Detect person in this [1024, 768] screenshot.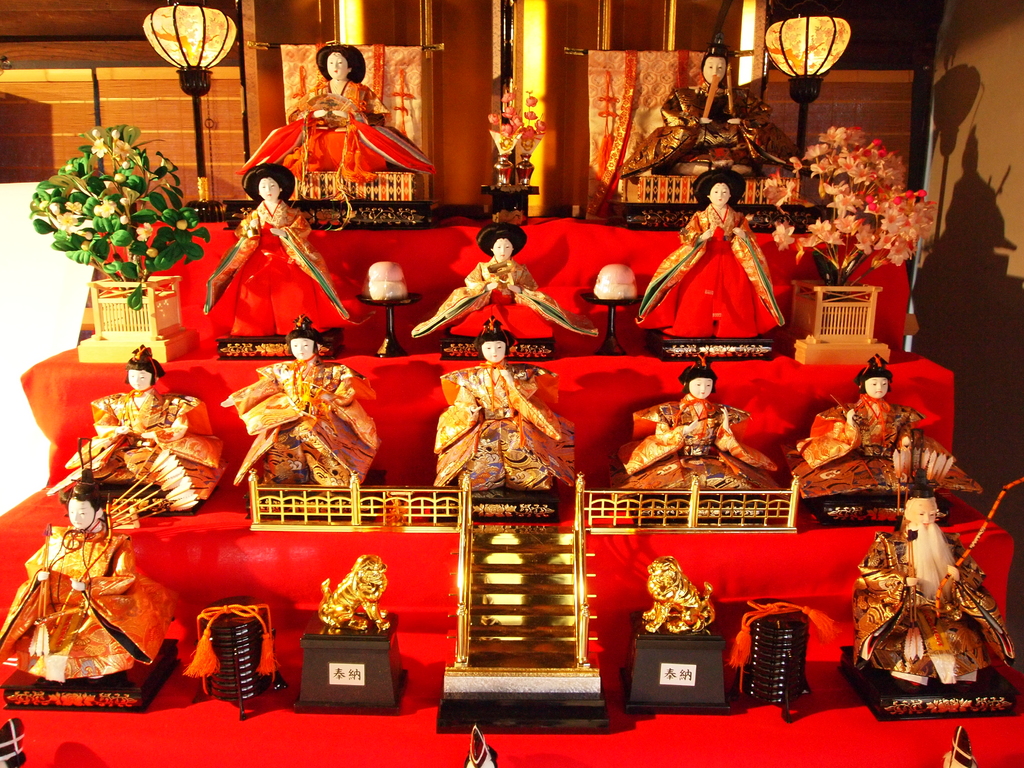
Detection: l=50, t=346, r=223, b=507.
